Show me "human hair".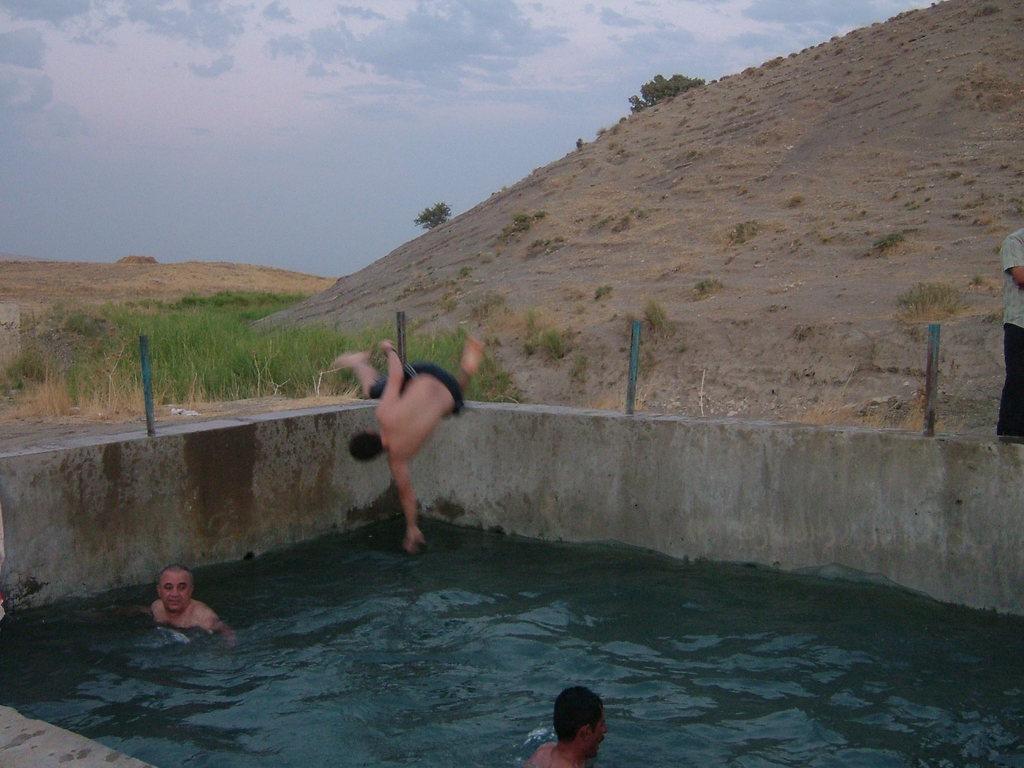
"human hair" is here: {"left": 550, "top": 680, "right": 607, "bottom": 744}.
